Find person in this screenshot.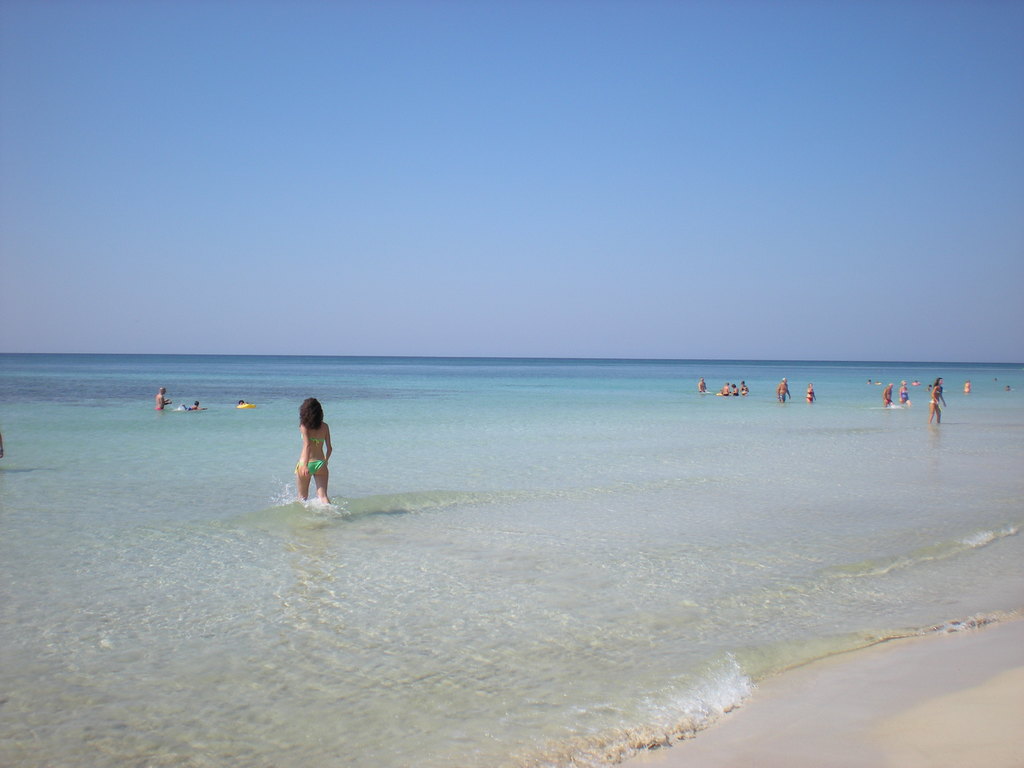
The bounding box for person is [737, 379, 746, 390].
